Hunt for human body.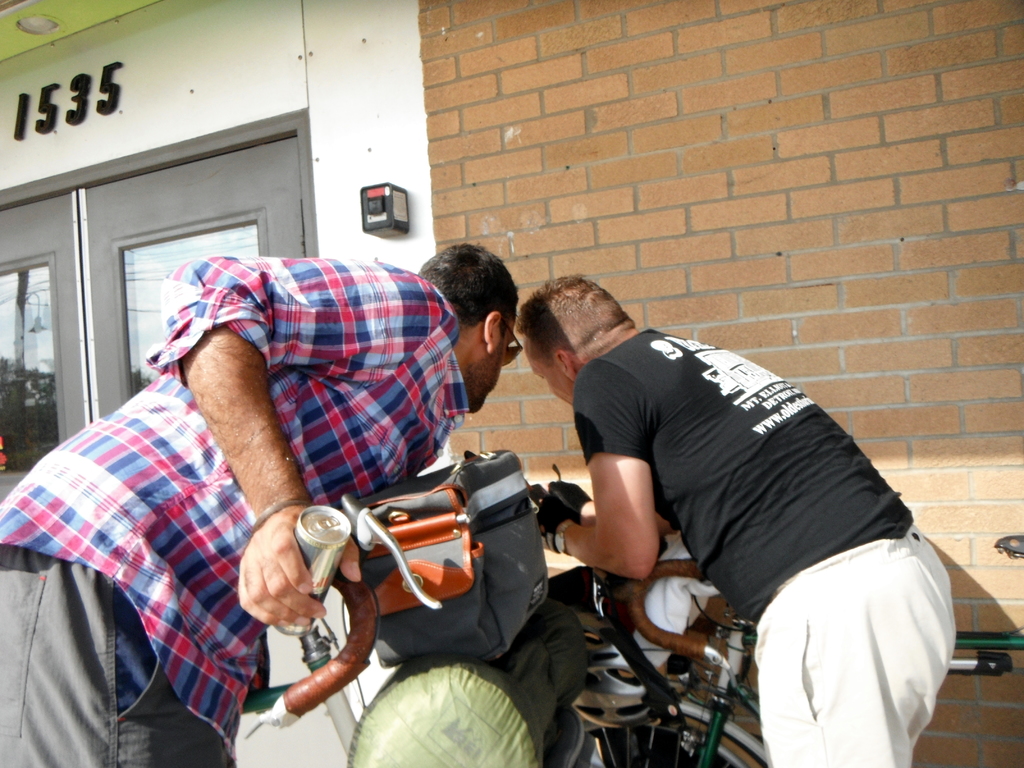
Hunted down at locate(545, 269, 943, 731).
